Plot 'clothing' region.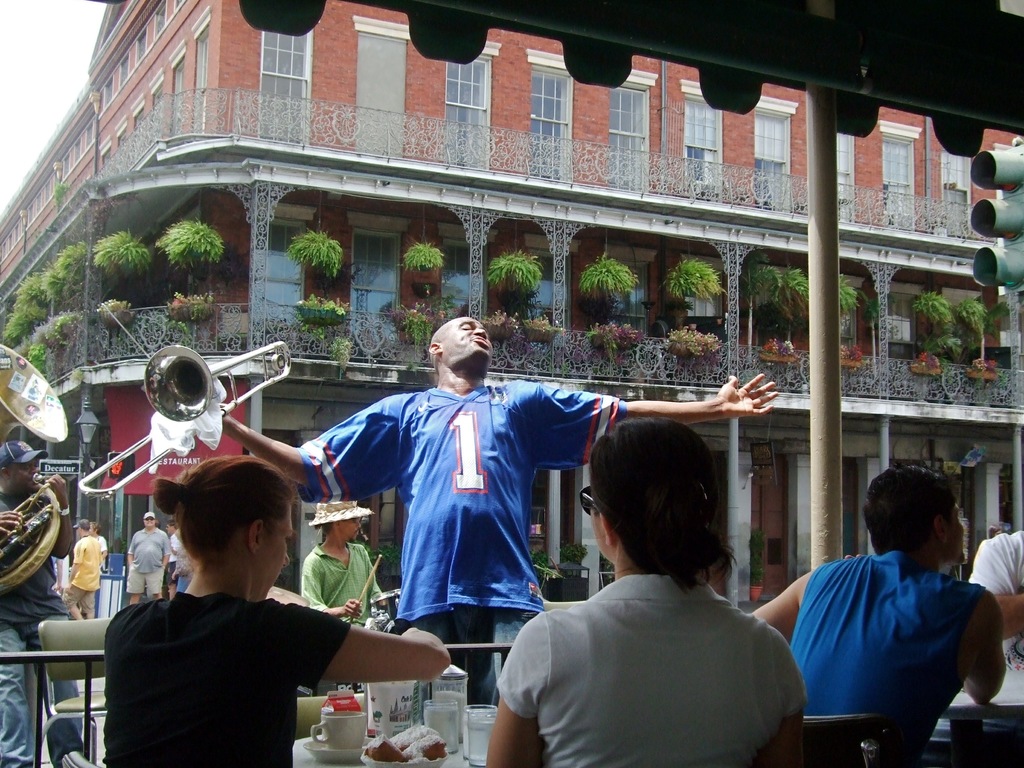
Plotted at [left=104, top=590, right=350, bottom=767].
